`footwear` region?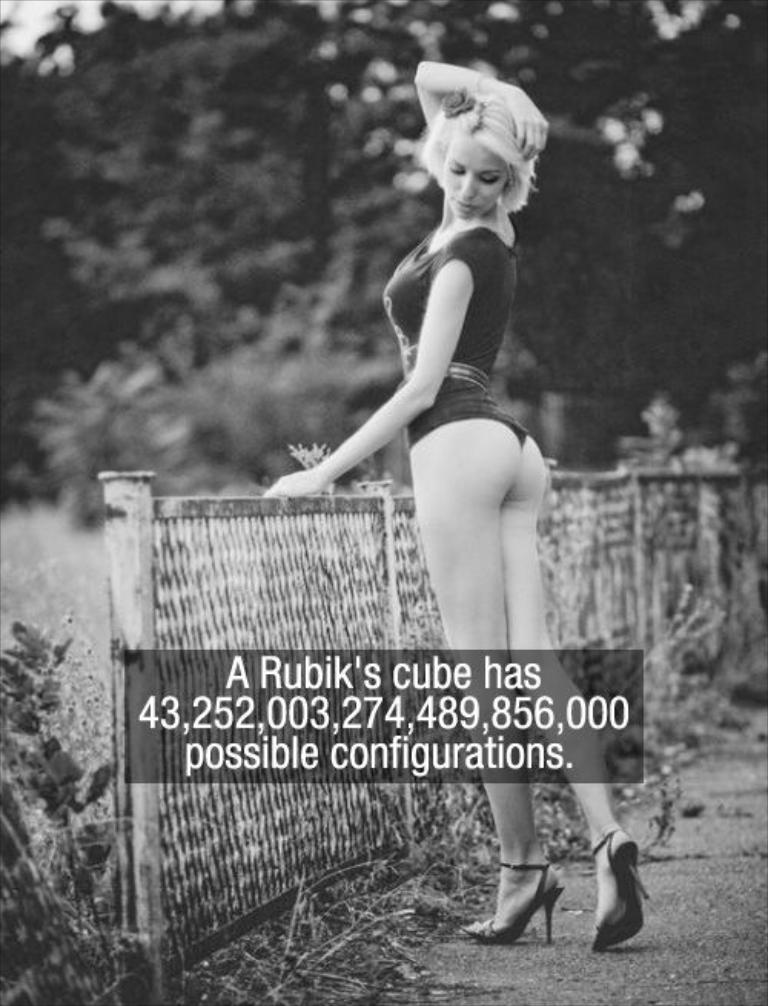
left=587, top=823, right=651, bottom=951
